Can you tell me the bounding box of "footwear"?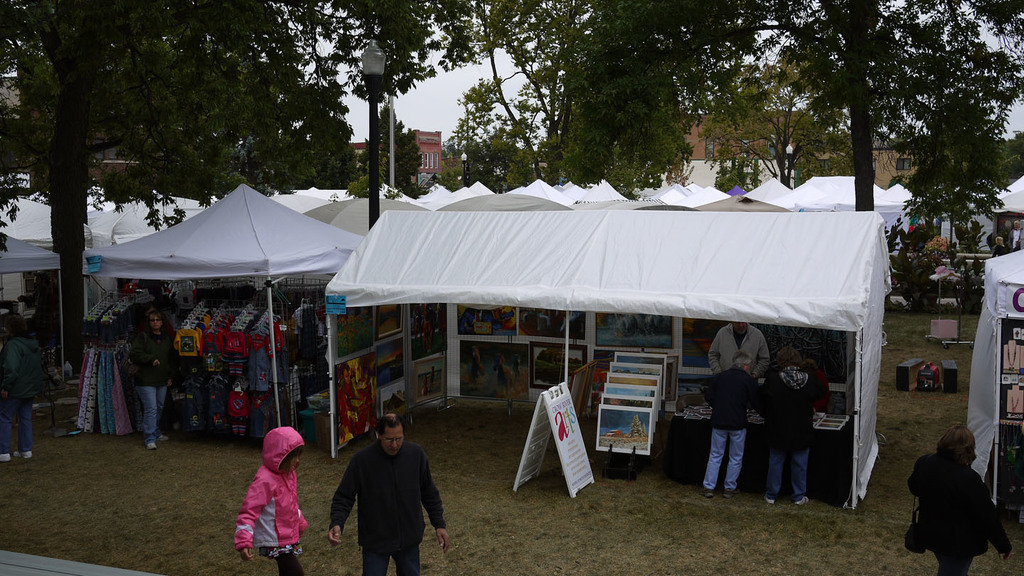
(x1=763, y1=495, x2=774, y2=504).
